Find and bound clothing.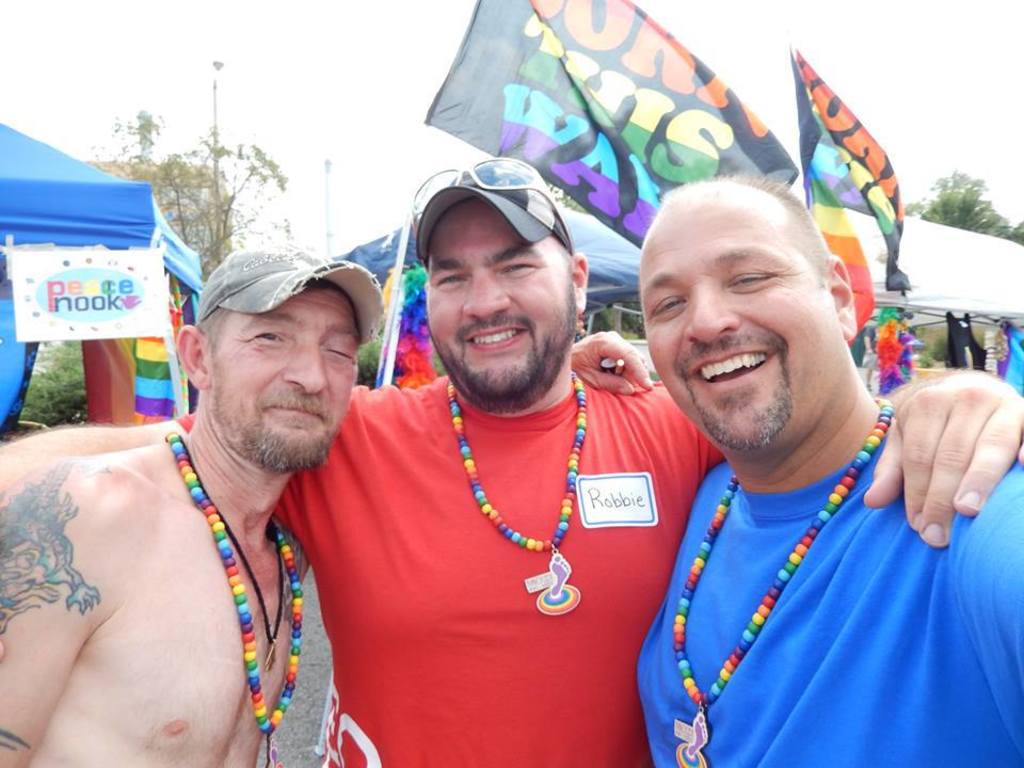
Bound: <region>305, 324, 683, 740</region>.
